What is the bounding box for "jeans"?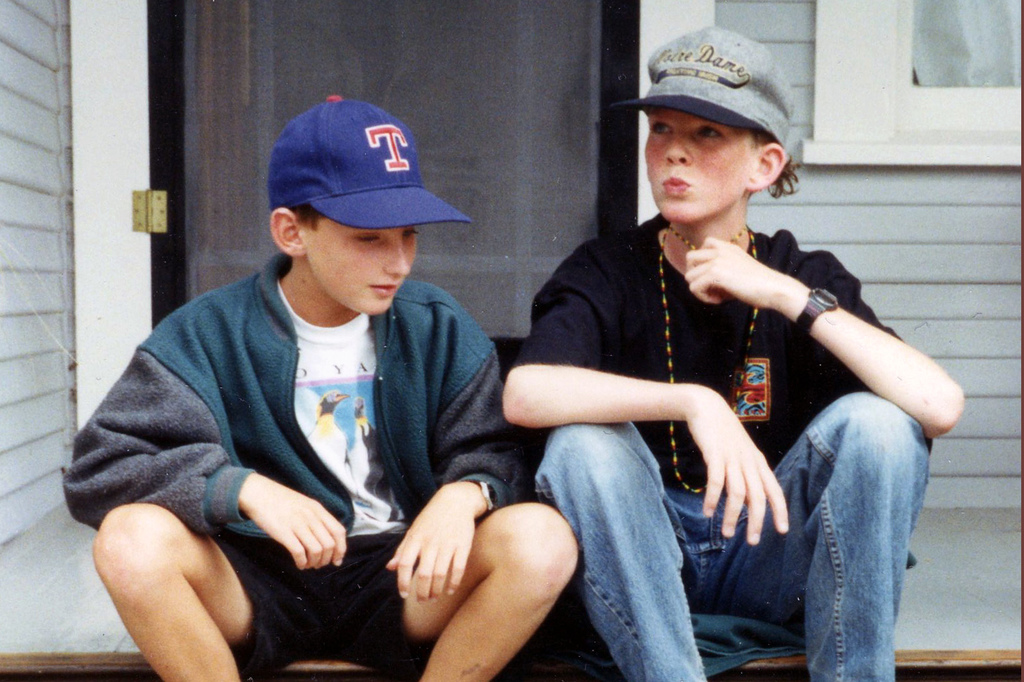
<bbox>218, 524, 439, 675</bbox>.
